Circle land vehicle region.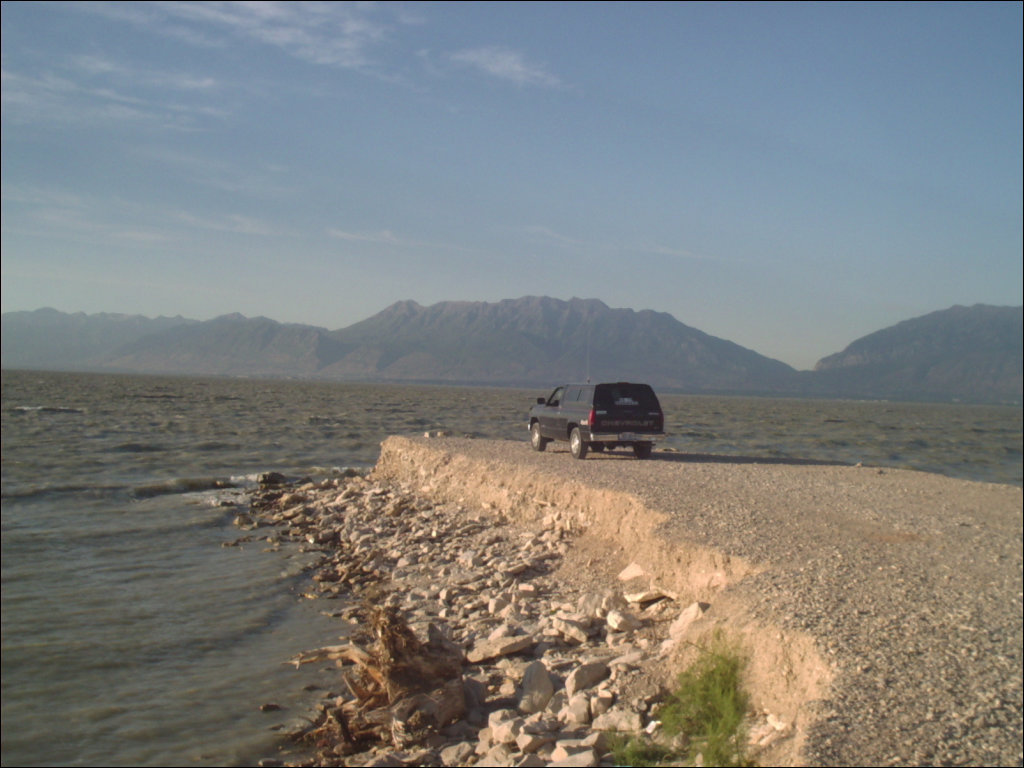
Region: crop(533, 373, 662, 452).
